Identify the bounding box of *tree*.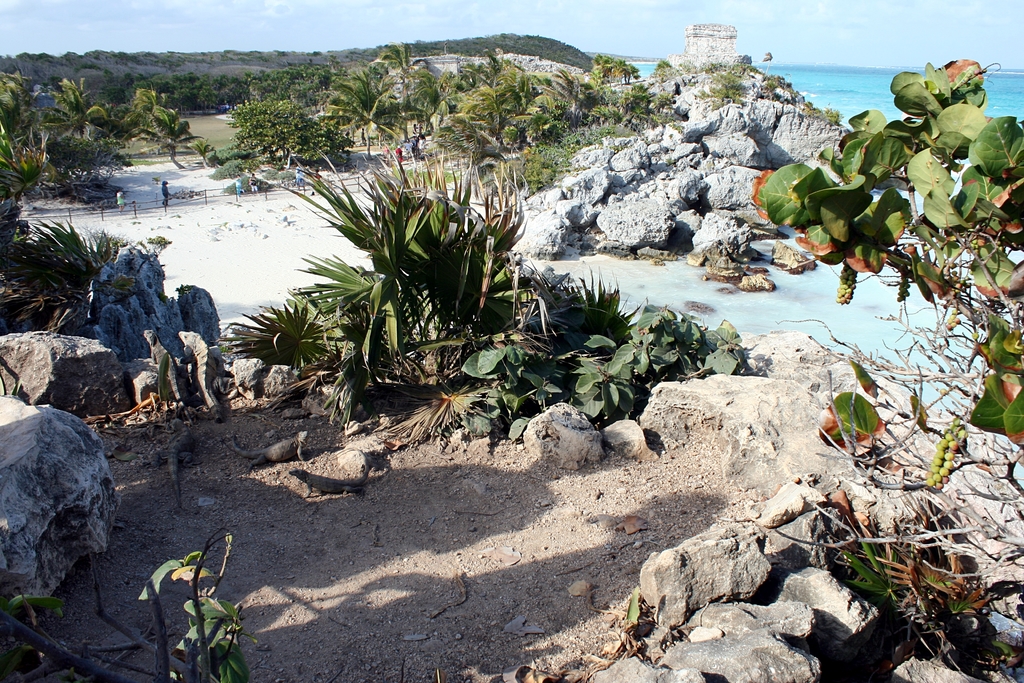
{"left": 529, "top": 111, "right": 550, "bottom": 142}.
